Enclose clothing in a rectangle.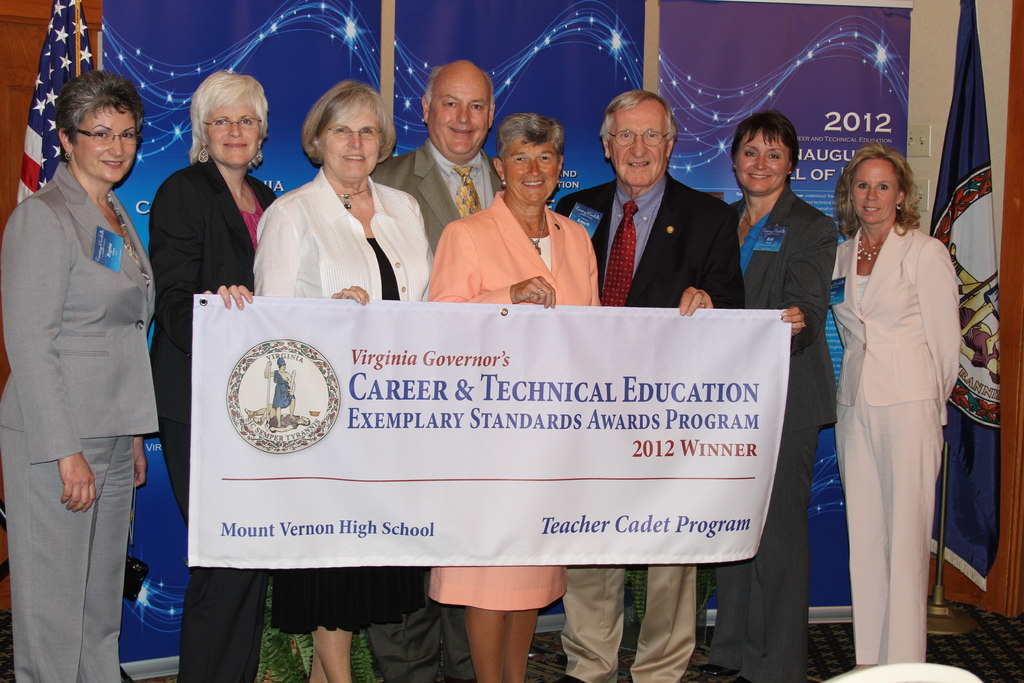
left=963, top=302, right=996, bottom=366.
